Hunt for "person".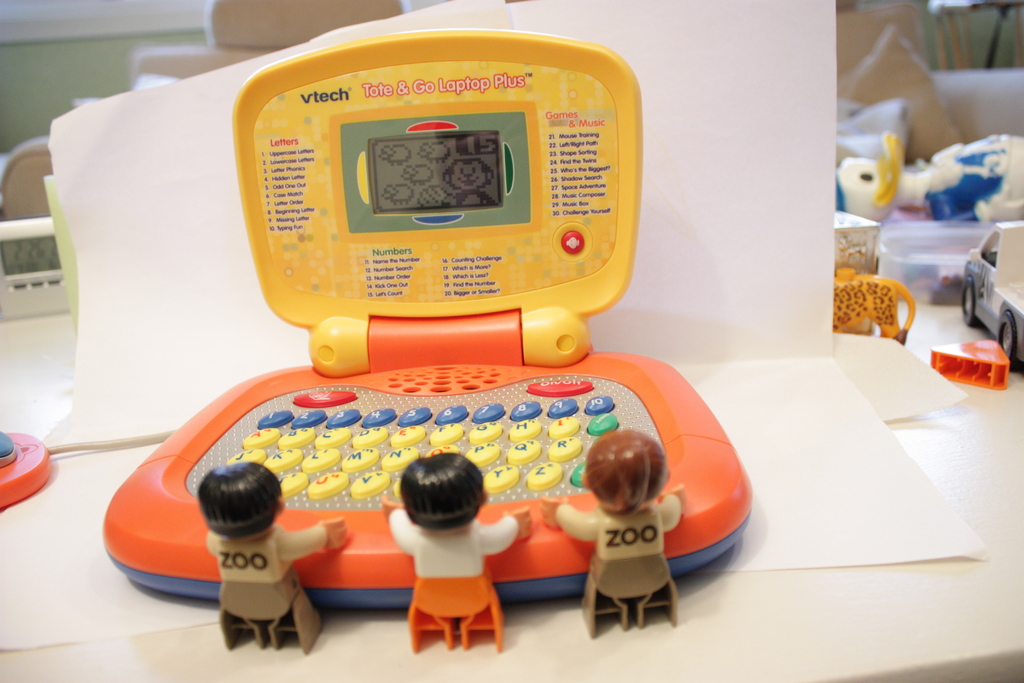
Hunted down at {"left": 383, "top": 450, "right": 531, "bottom": 646}.
